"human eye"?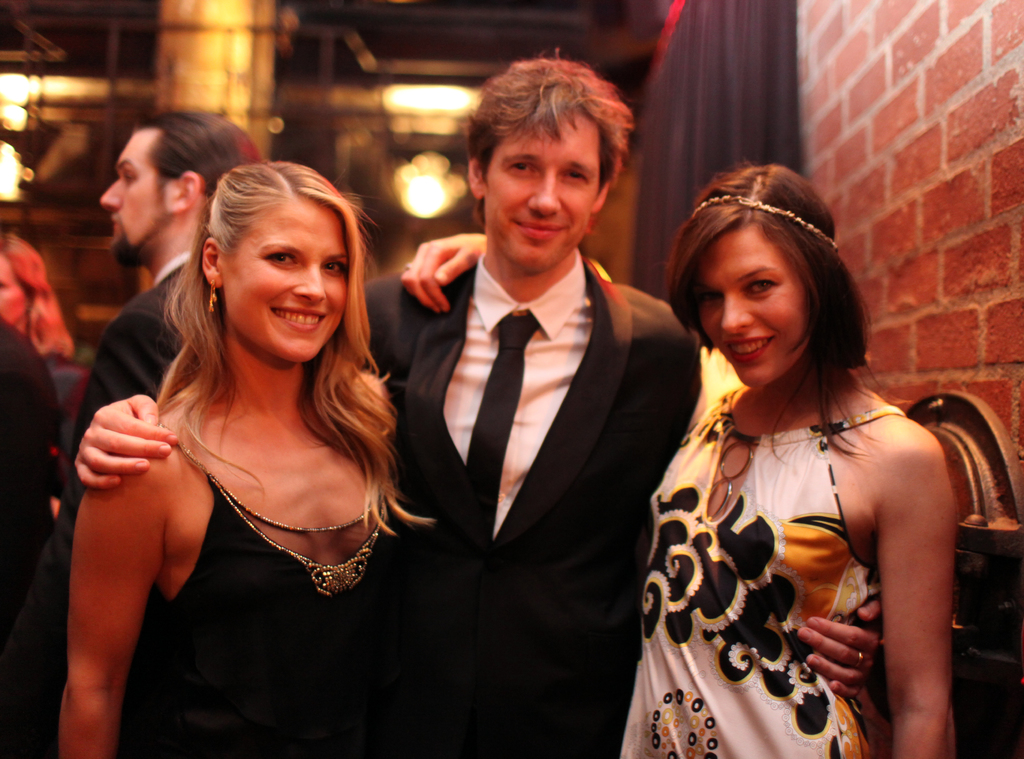
bbox=[698, 293, 722, 309]
